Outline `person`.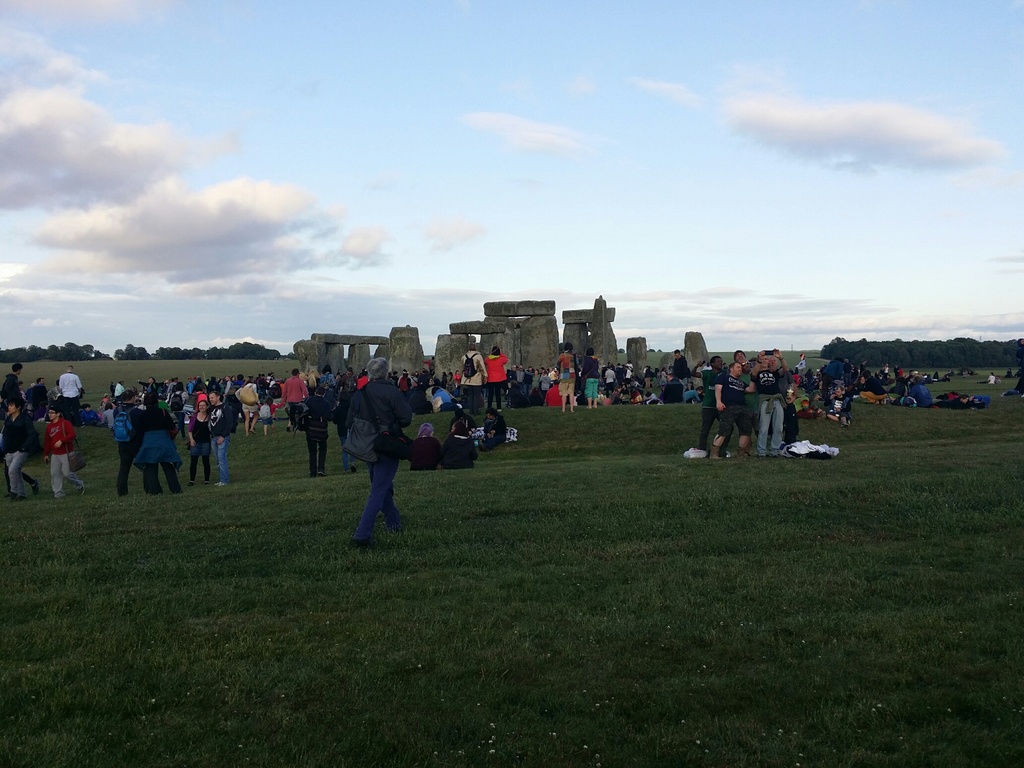
Outline: box=[991, 376, 992, 383].
